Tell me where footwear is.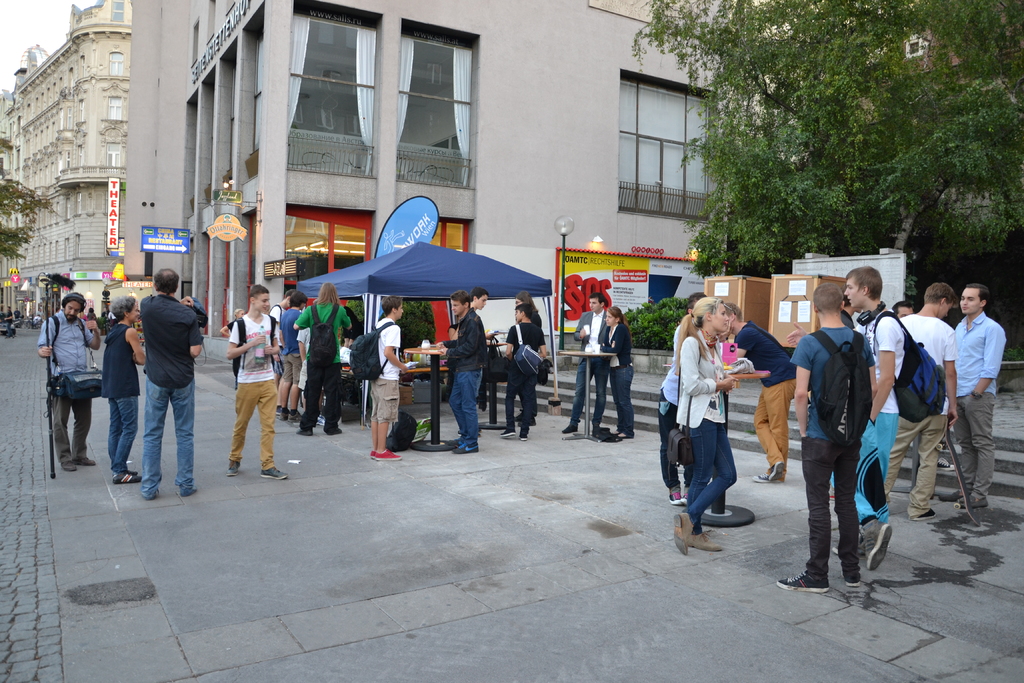
footwear is at select_region(937, 436, 948, 451).
